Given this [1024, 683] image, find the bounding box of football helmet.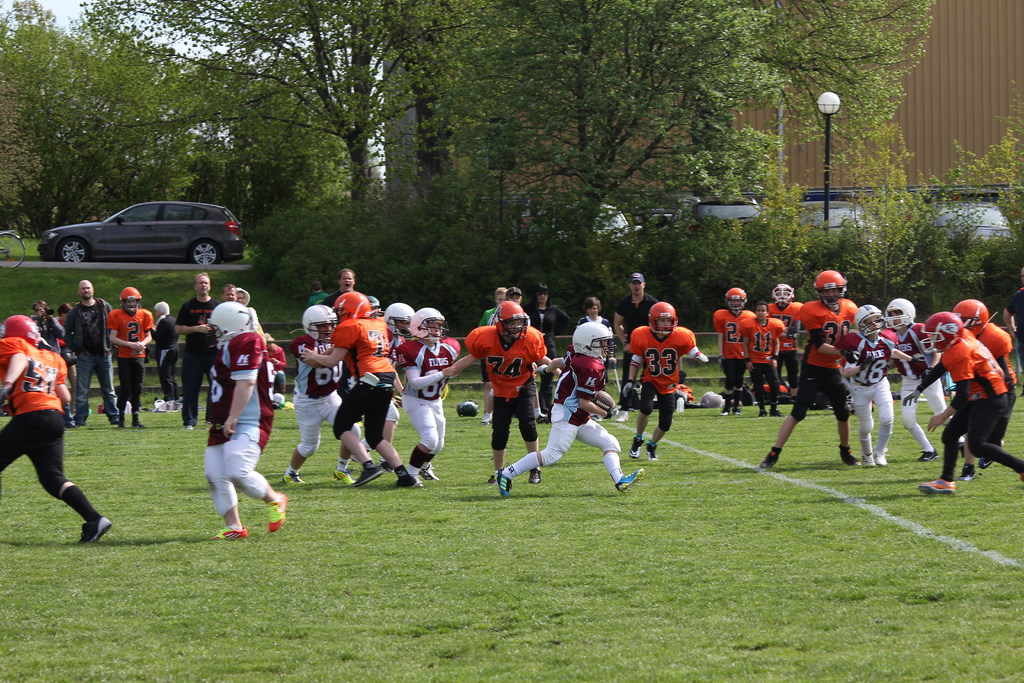
x1=331 y1=292 x2=378 y2=324.
